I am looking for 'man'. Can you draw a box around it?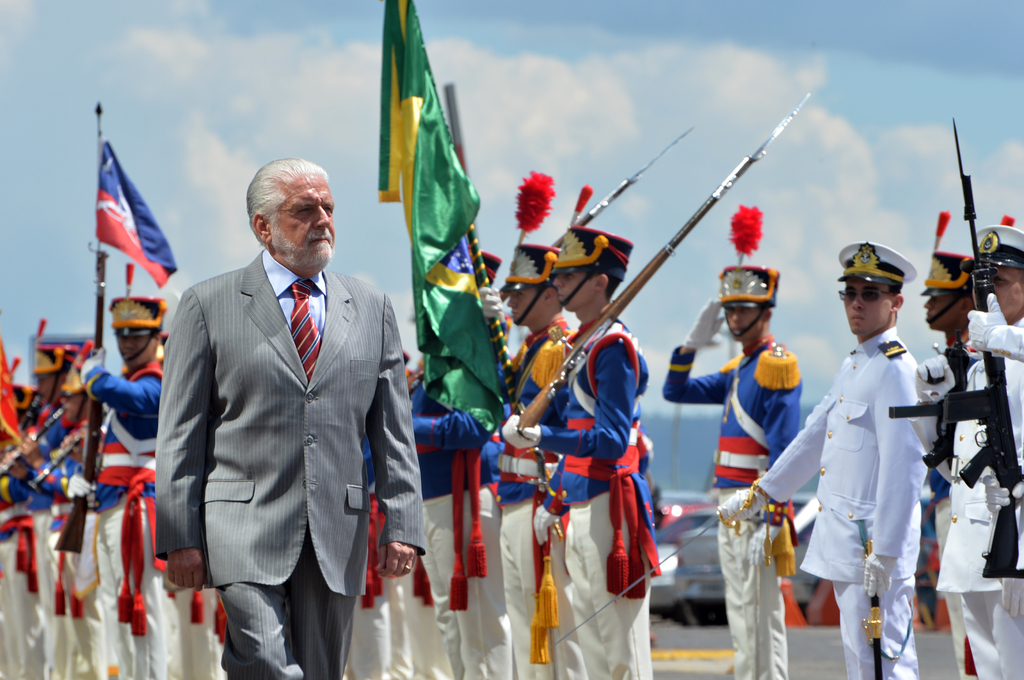
Sure, the bounding box is l=750, t=245, r=920, b=679.
